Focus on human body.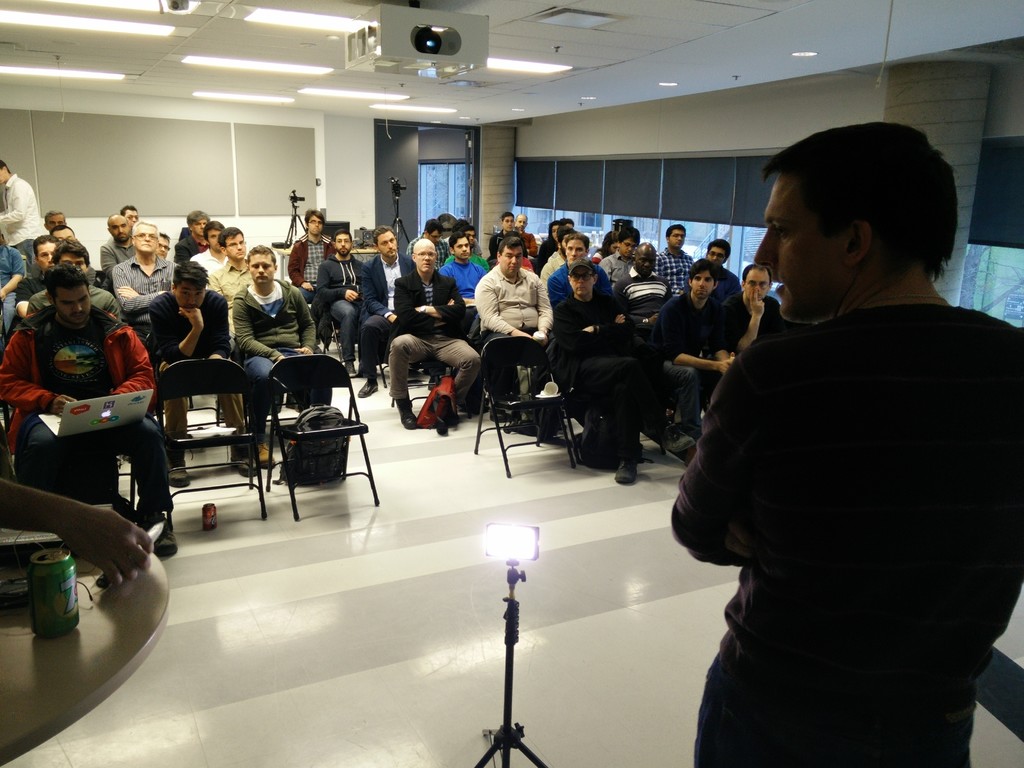
Focused at 666,157,1016,762.
